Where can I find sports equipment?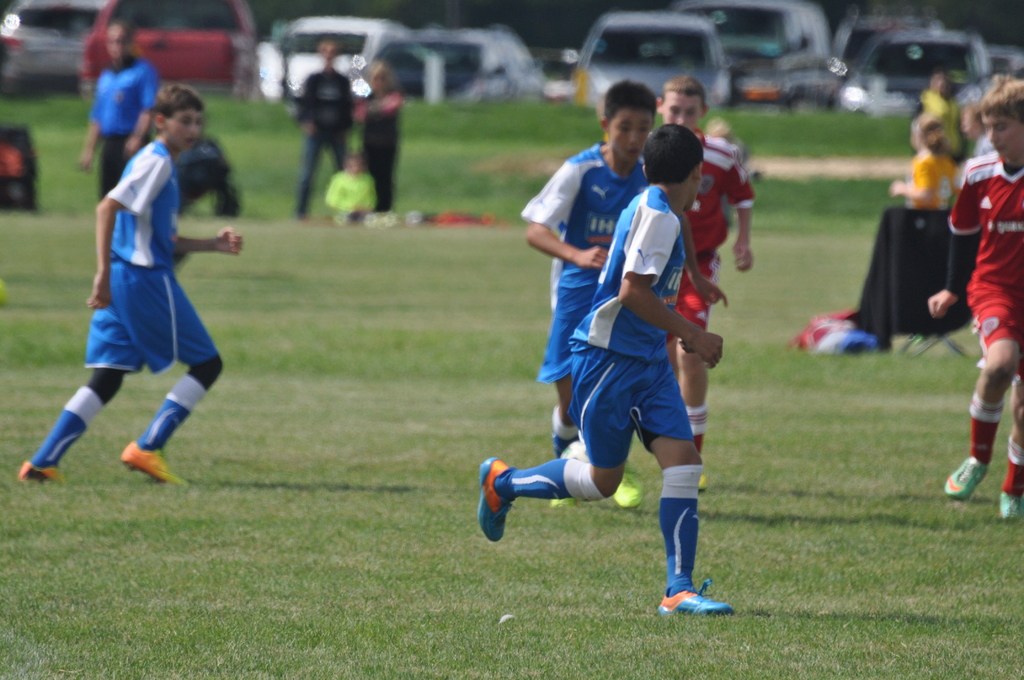
You can find it at crop(654, 583, 732, 613).
